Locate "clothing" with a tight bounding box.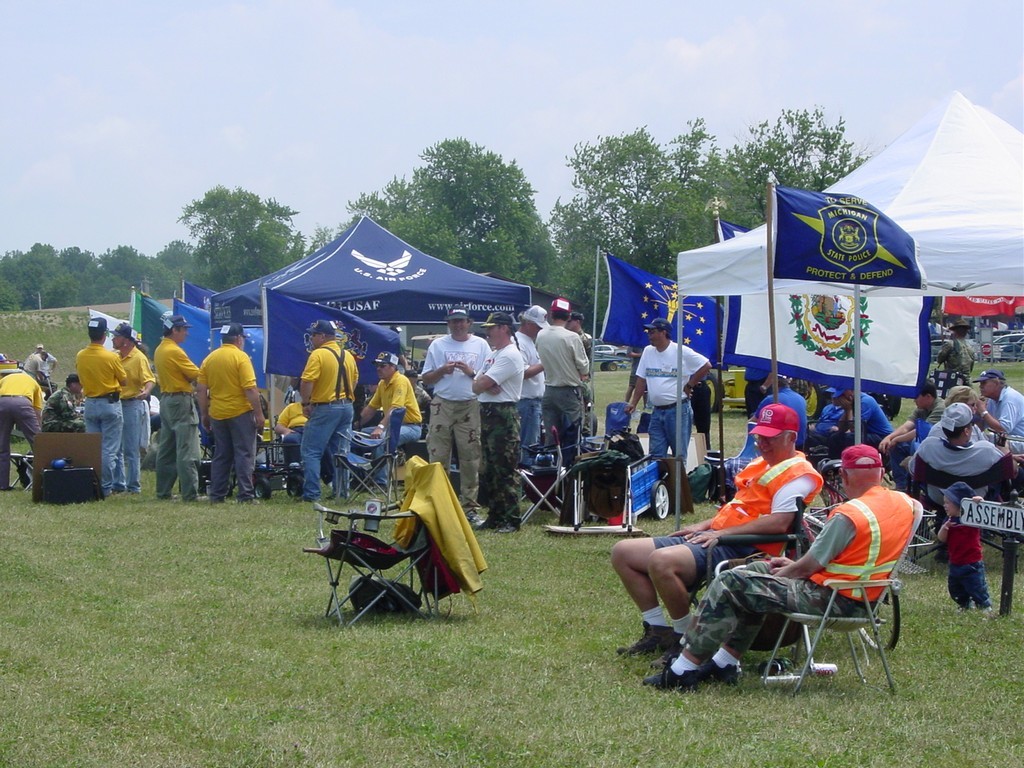
(left=808, top=403, right=841, bottom=436).
